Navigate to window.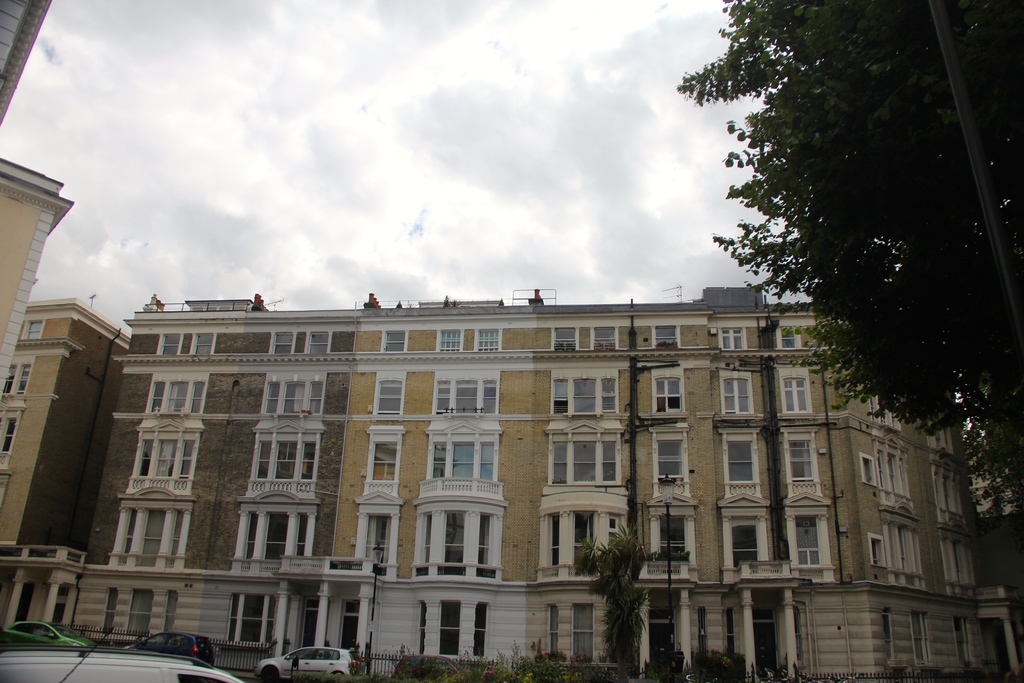
Navigation target: <bbox>273, 333, 294, 355</bbox>.
